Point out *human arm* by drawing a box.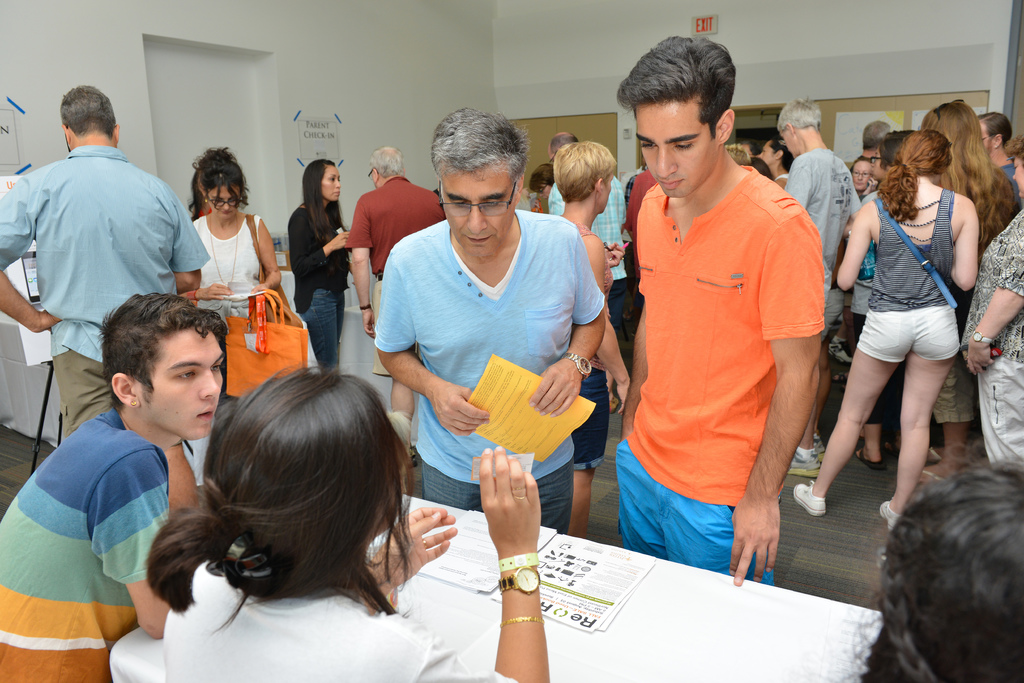
(x1=356, y1=500, x2=461, y2=622).
